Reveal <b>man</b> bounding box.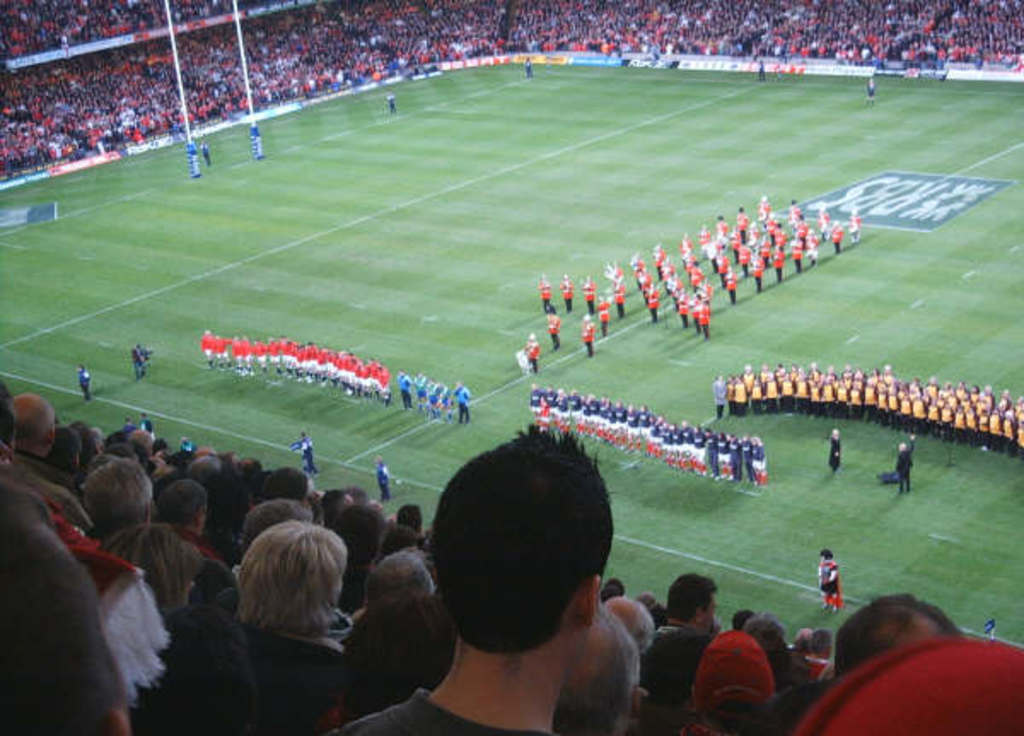
Revealed: l=739, t=591, r=964, b=734.
